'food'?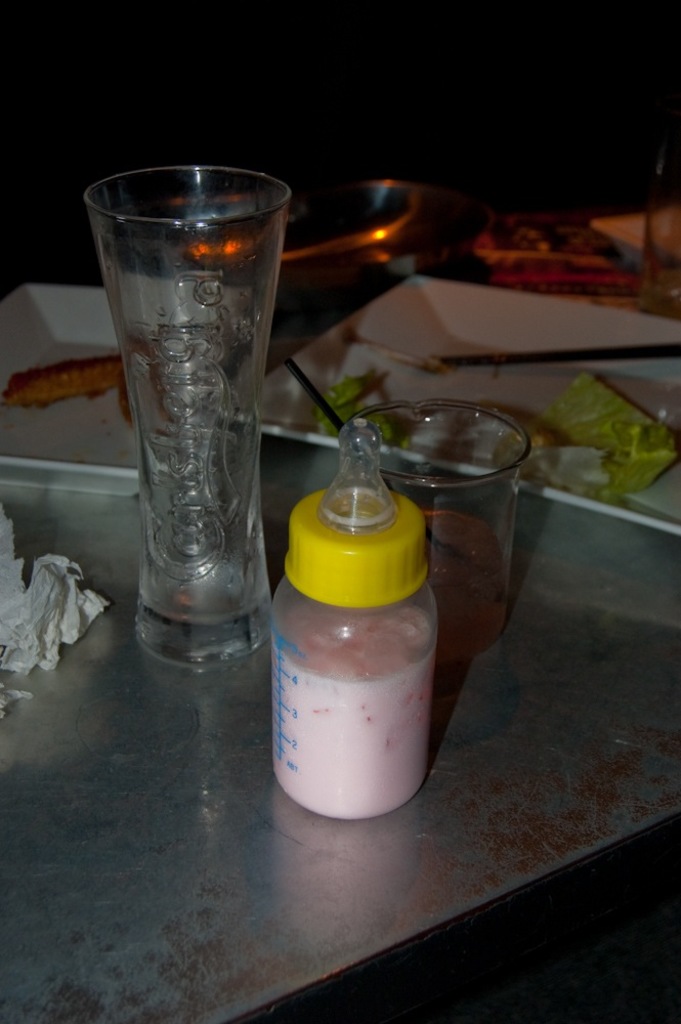
rect(580, 409, 680, 505)
